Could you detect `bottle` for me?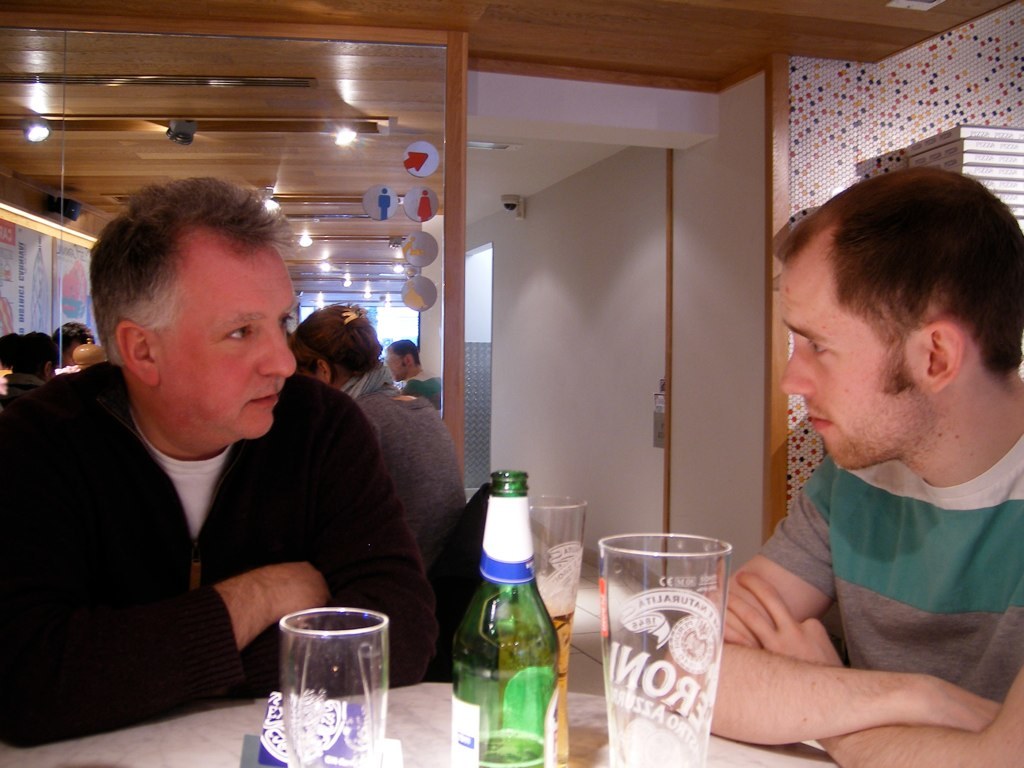
Detection result: box(451, 467, 558, 767).
